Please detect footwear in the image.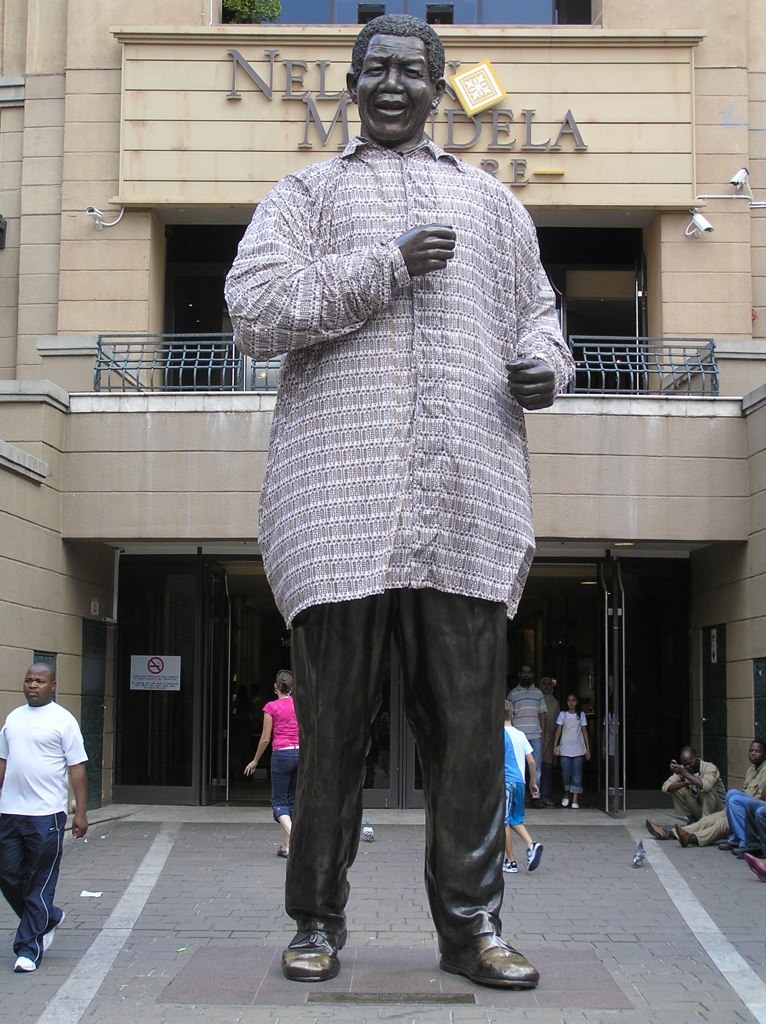
rect(675, 825, 691, 846).
